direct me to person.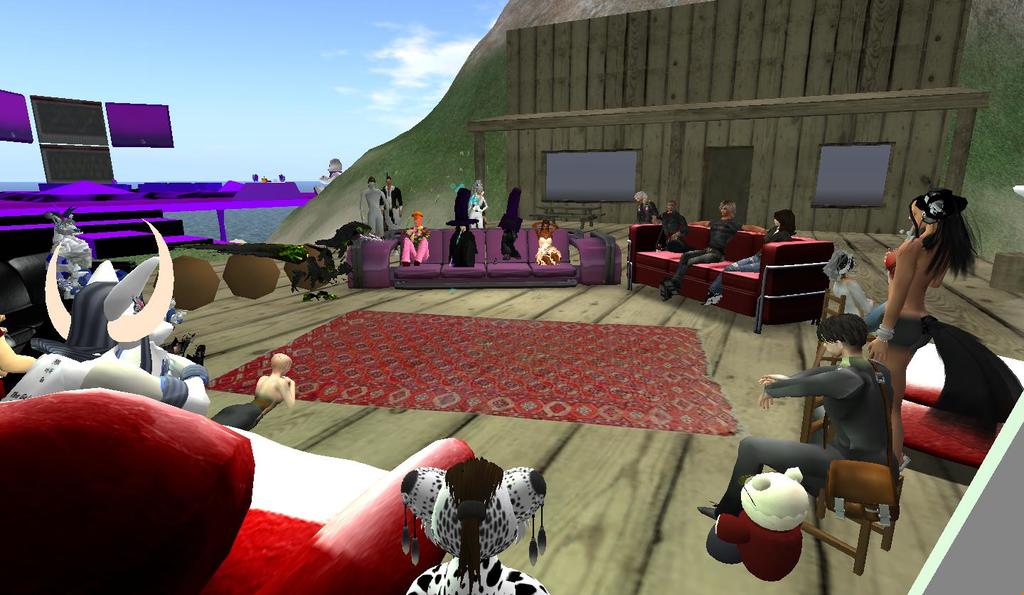
Direction: locate(358, 176, 395, 244).
